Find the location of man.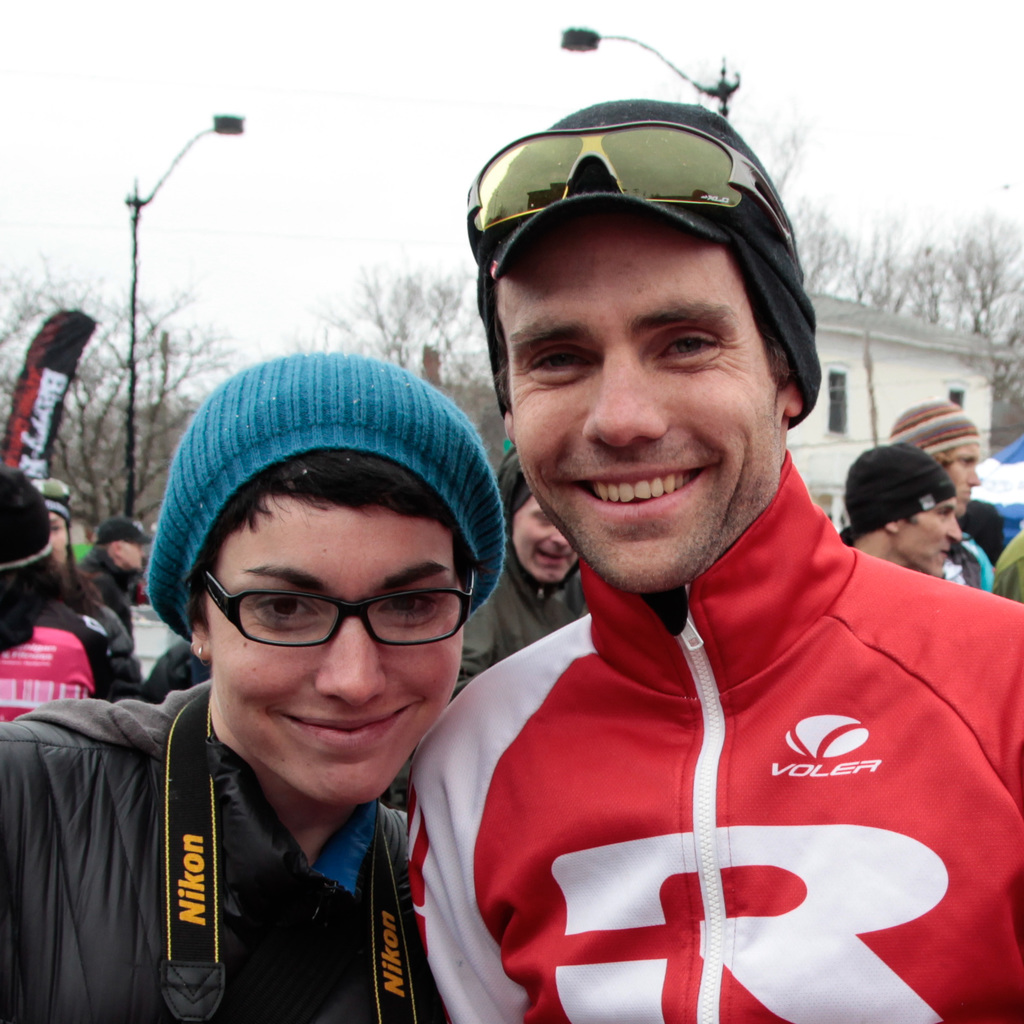
Location: bbox=(65, 510, 158, 705).
